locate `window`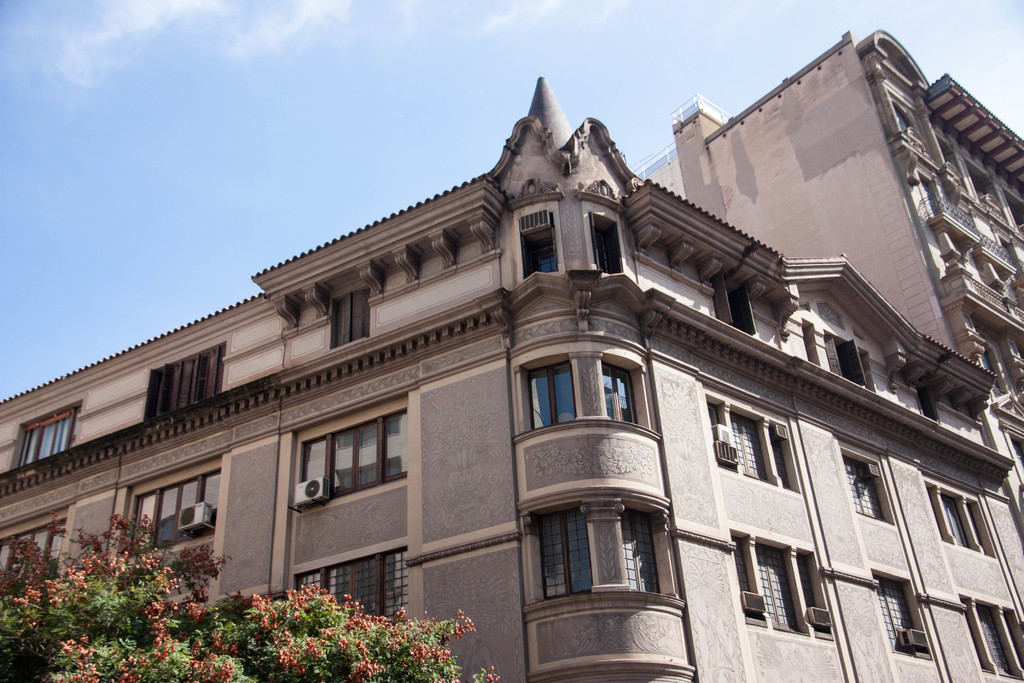
0,509,65,588
